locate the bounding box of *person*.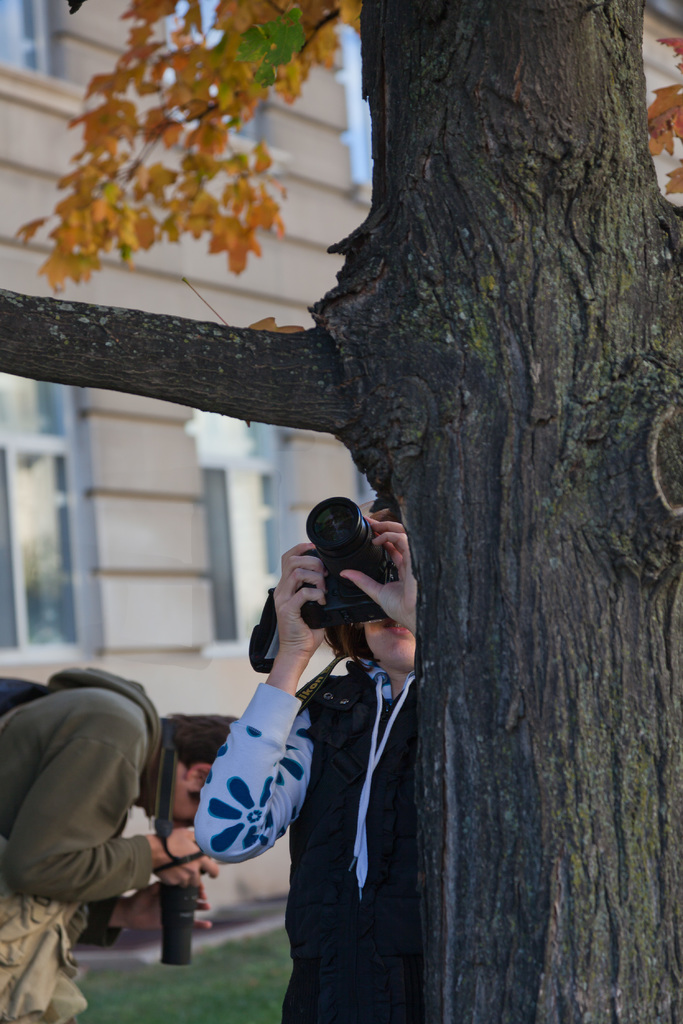
Bounding box: select_region(193, 500, 440, 1023).
